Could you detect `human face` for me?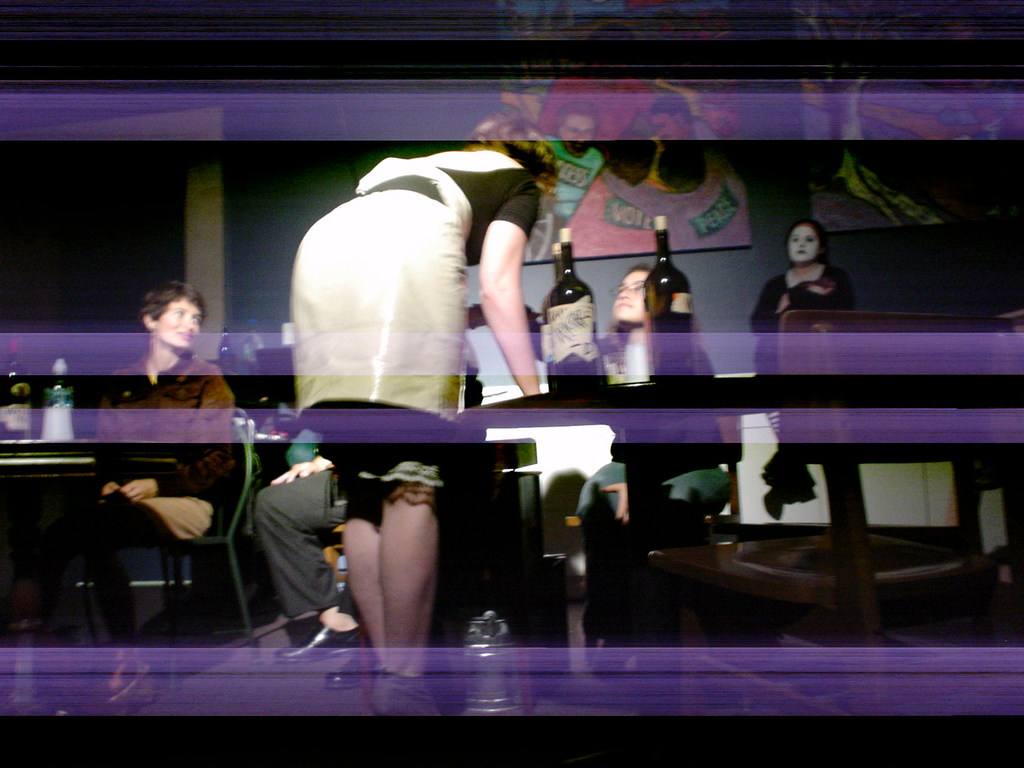
Detection result: locate(785, 220, 820, 260).
